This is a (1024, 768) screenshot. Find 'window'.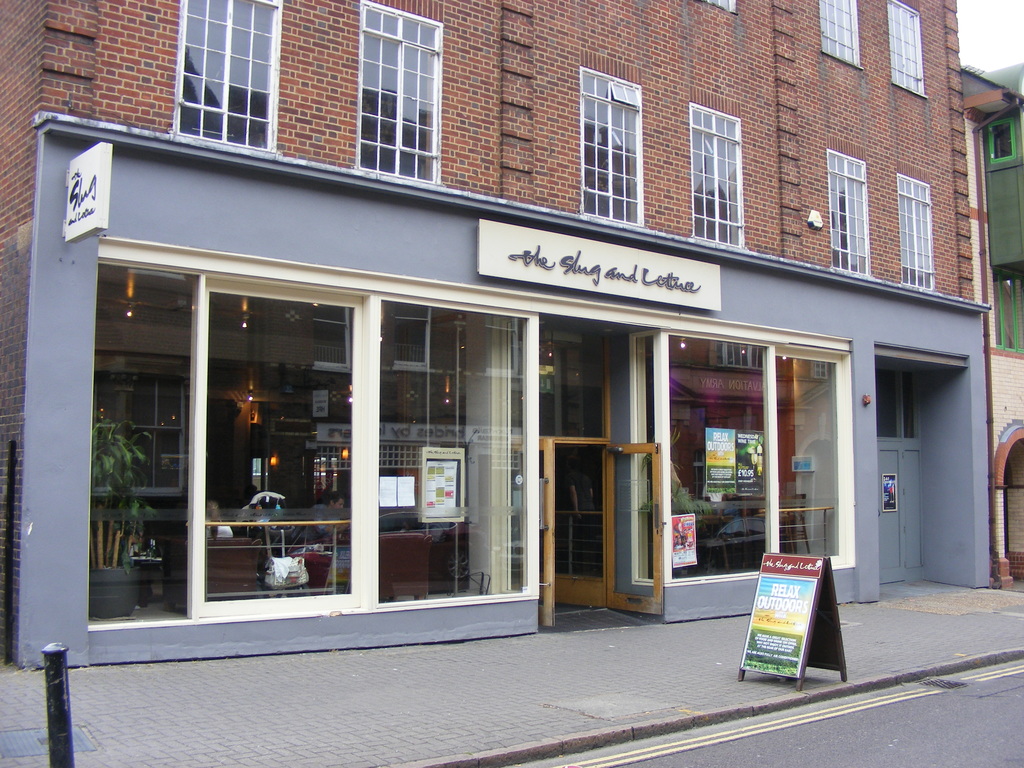
Bounding box: pyautogui.locateOnScreen(701, 0, 738, 13).
